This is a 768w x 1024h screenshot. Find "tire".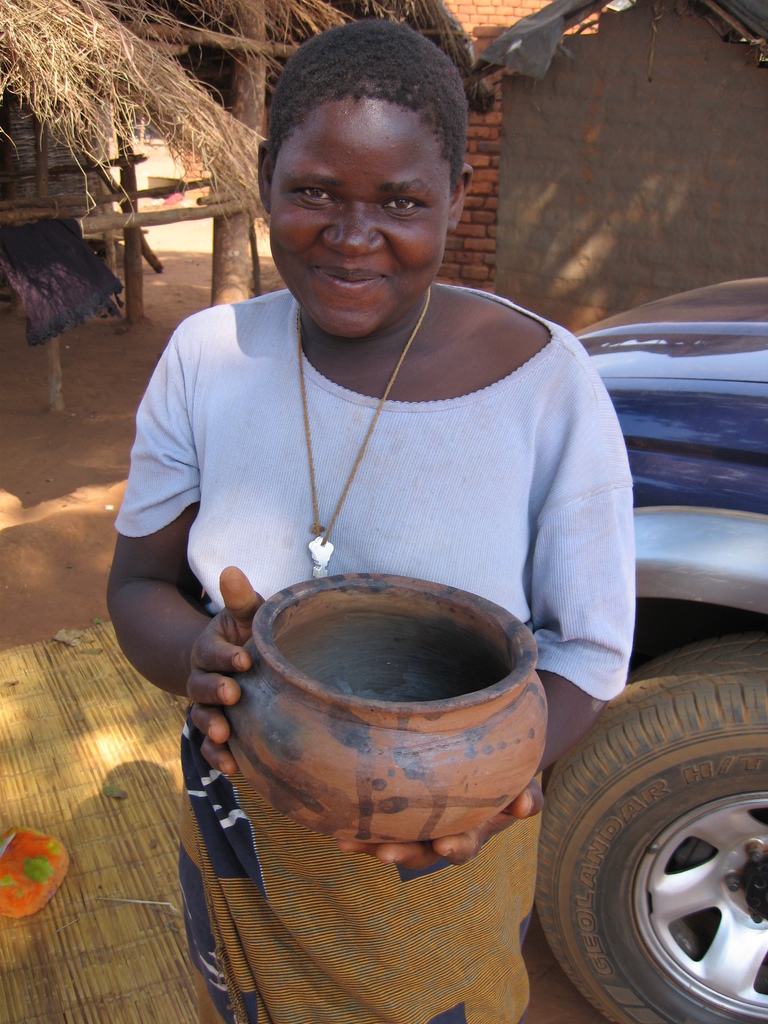
Bounding box: bbox=[539, 634, 767, 1023].
